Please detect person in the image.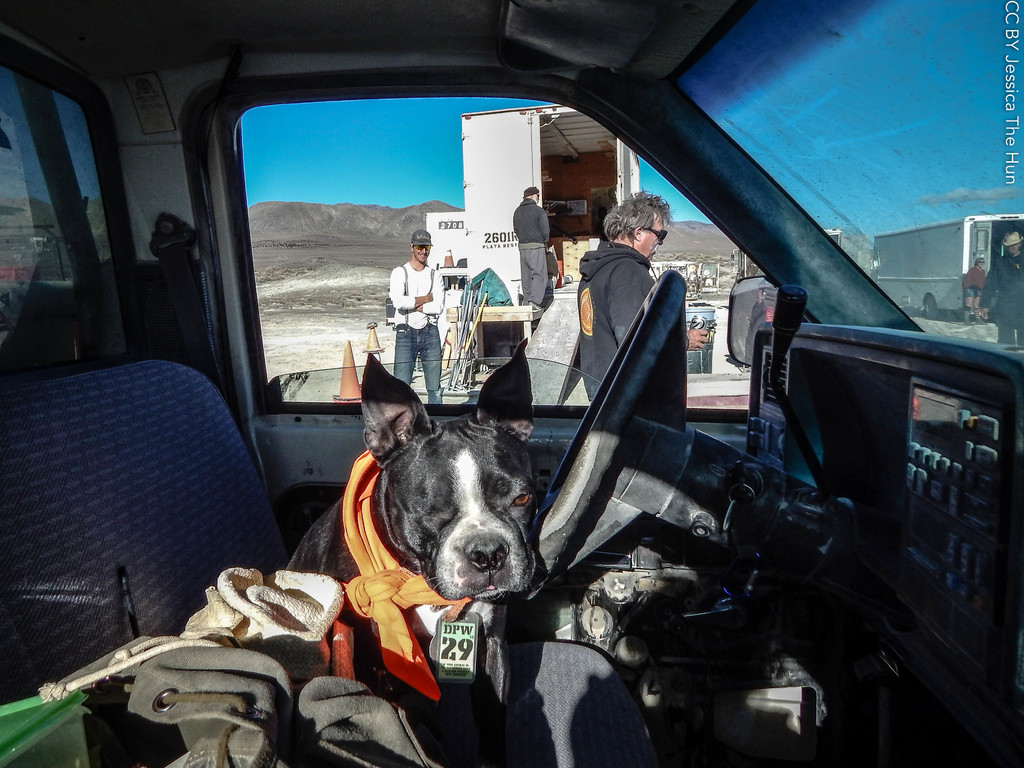
513,188,550,307.
